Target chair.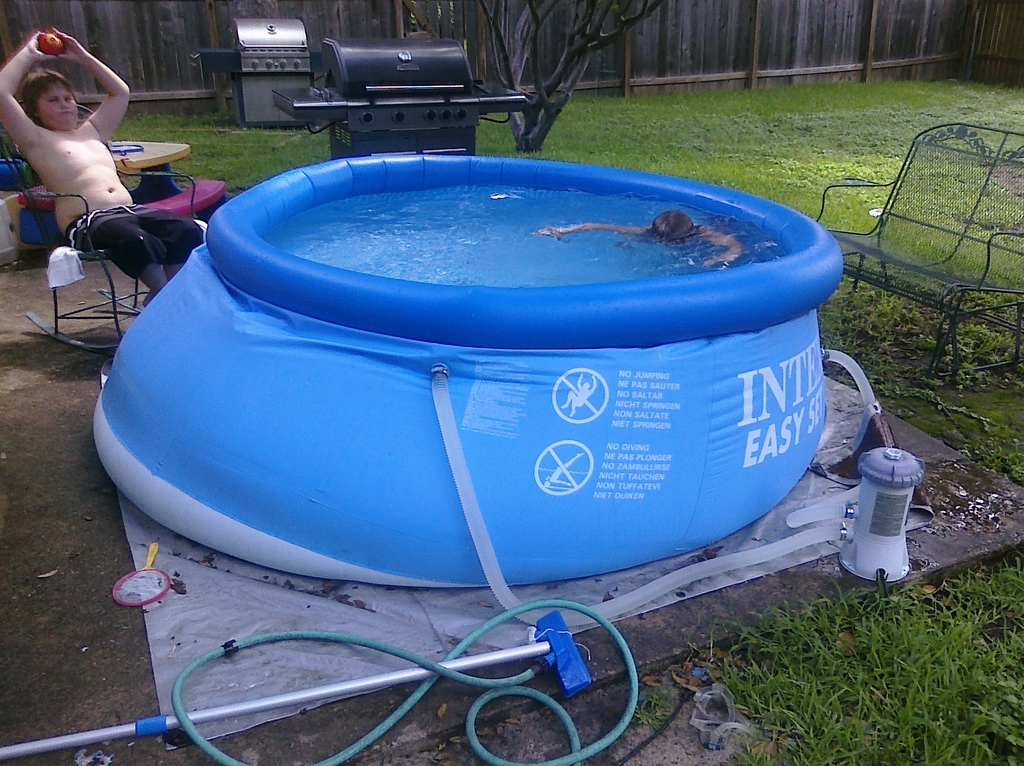
Target region: crop(0, 97, 196, 353).
